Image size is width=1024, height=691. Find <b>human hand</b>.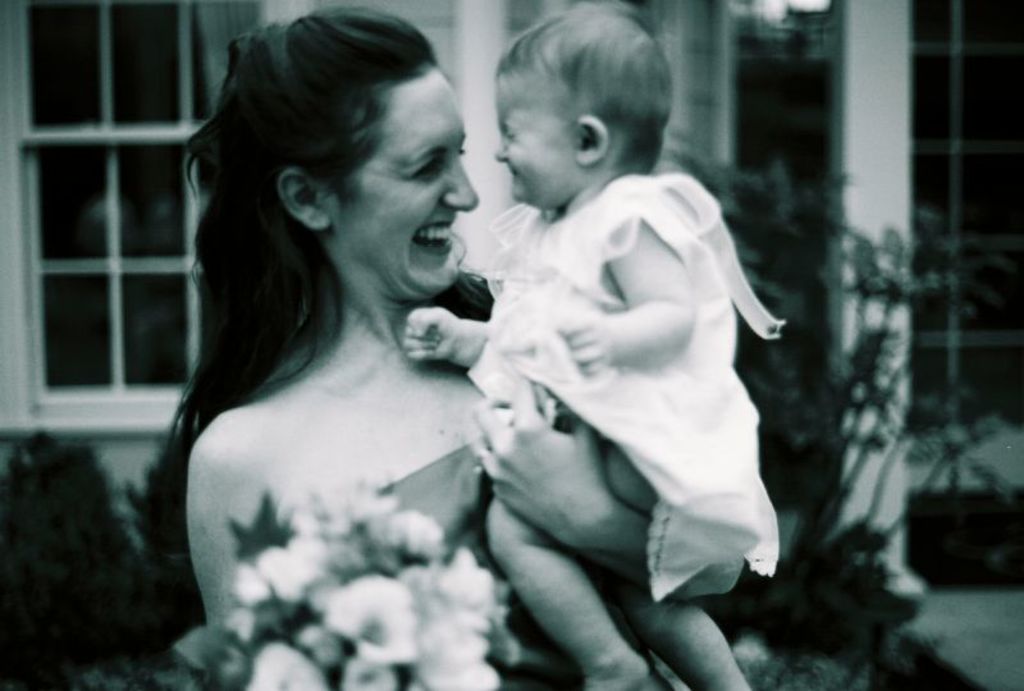
<region>466, 377, 617, 548</region>.
